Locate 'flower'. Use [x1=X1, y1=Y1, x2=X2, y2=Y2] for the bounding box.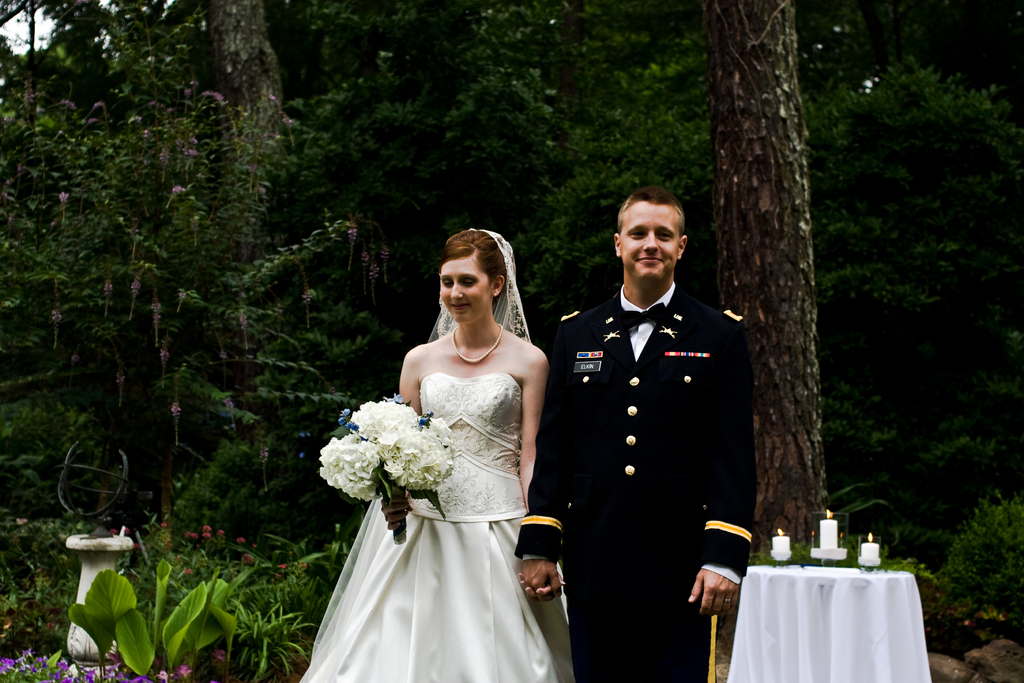
[x1=200, y1=531, x2=211, y2=538].
